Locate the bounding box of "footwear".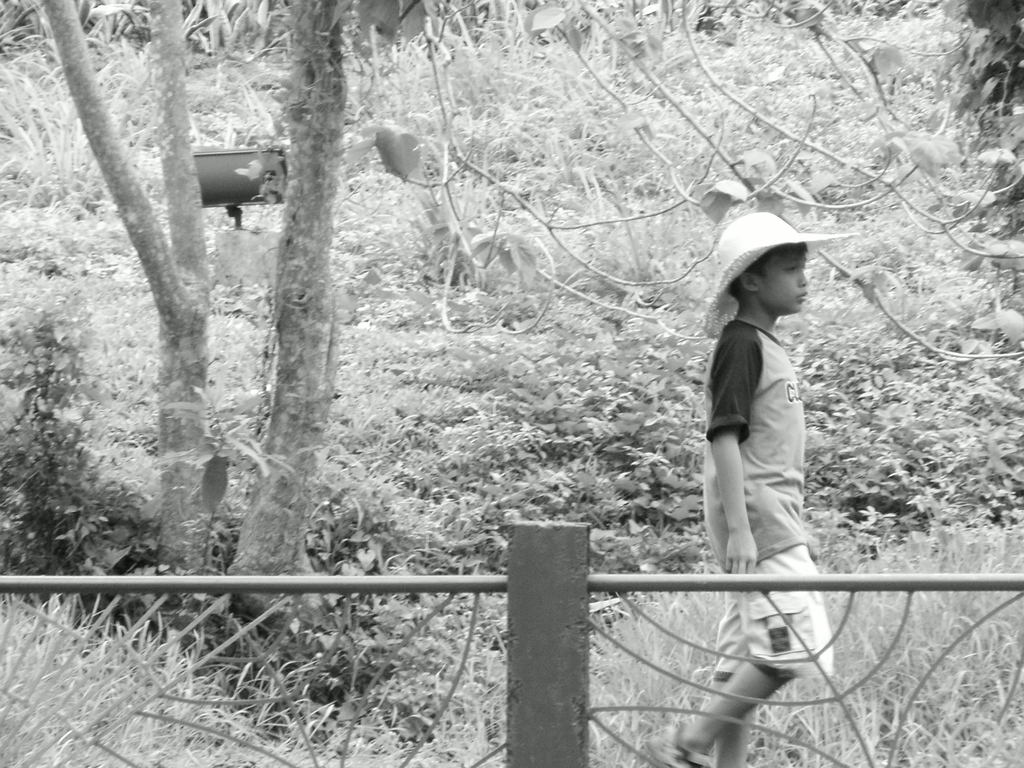
Bounding box: (644,712,707,767).
